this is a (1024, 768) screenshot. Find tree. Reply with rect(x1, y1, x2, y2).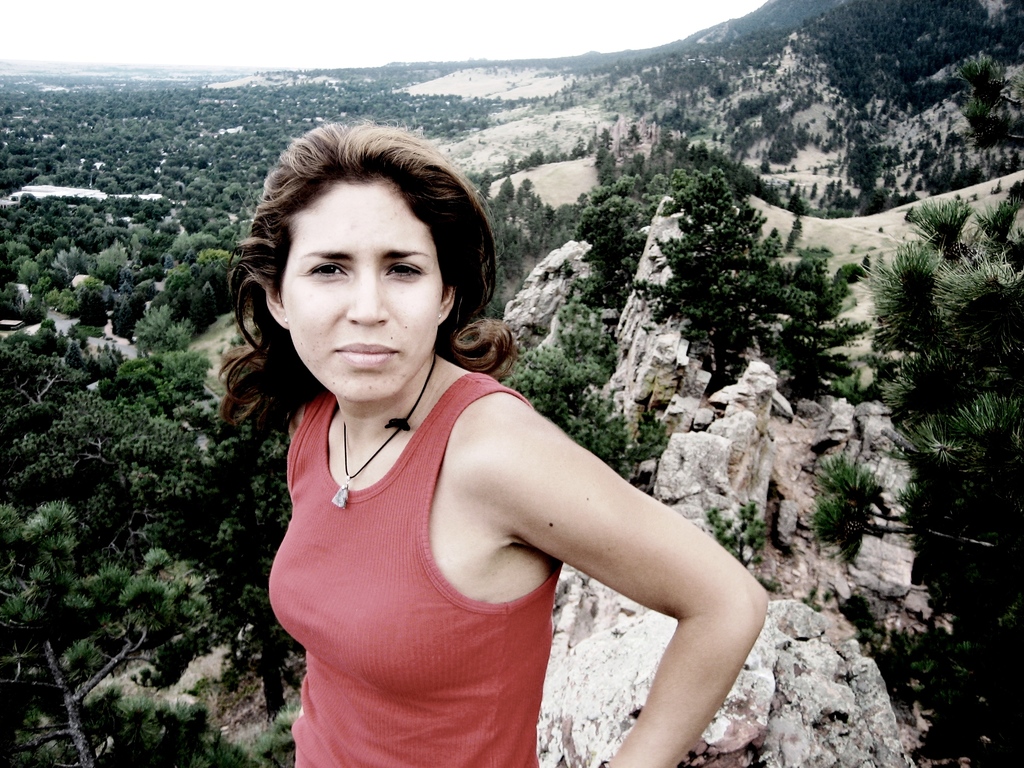
rect(964, 102, 991, 132).
